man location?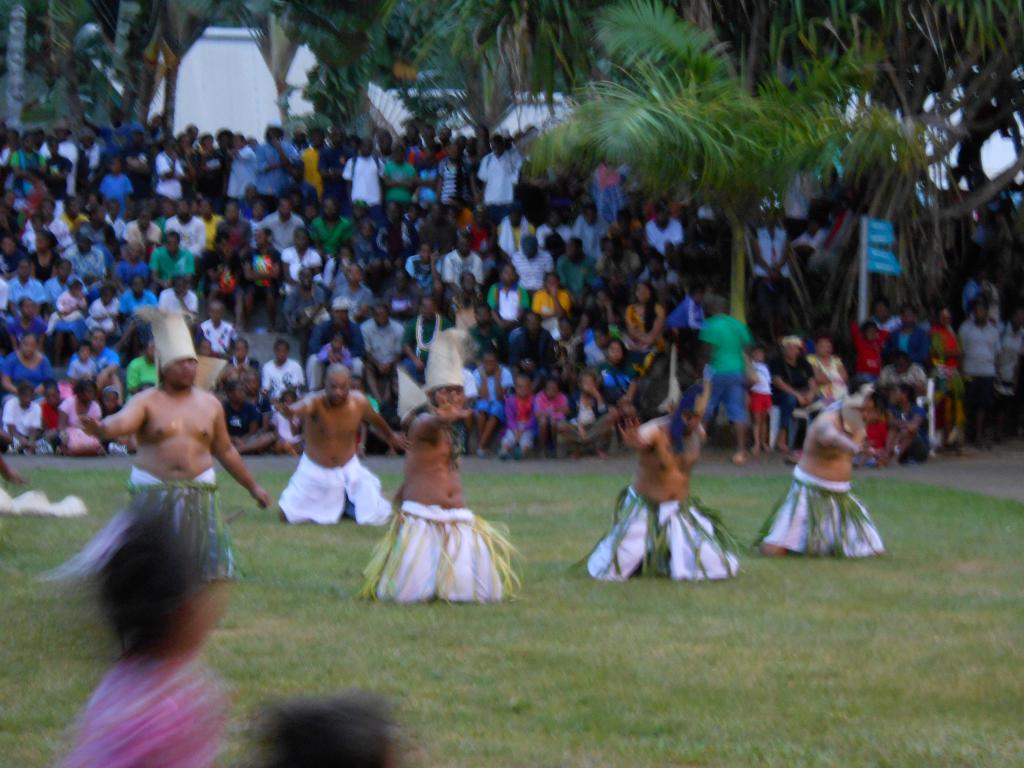
Rect(77, 205, 116, 244)
